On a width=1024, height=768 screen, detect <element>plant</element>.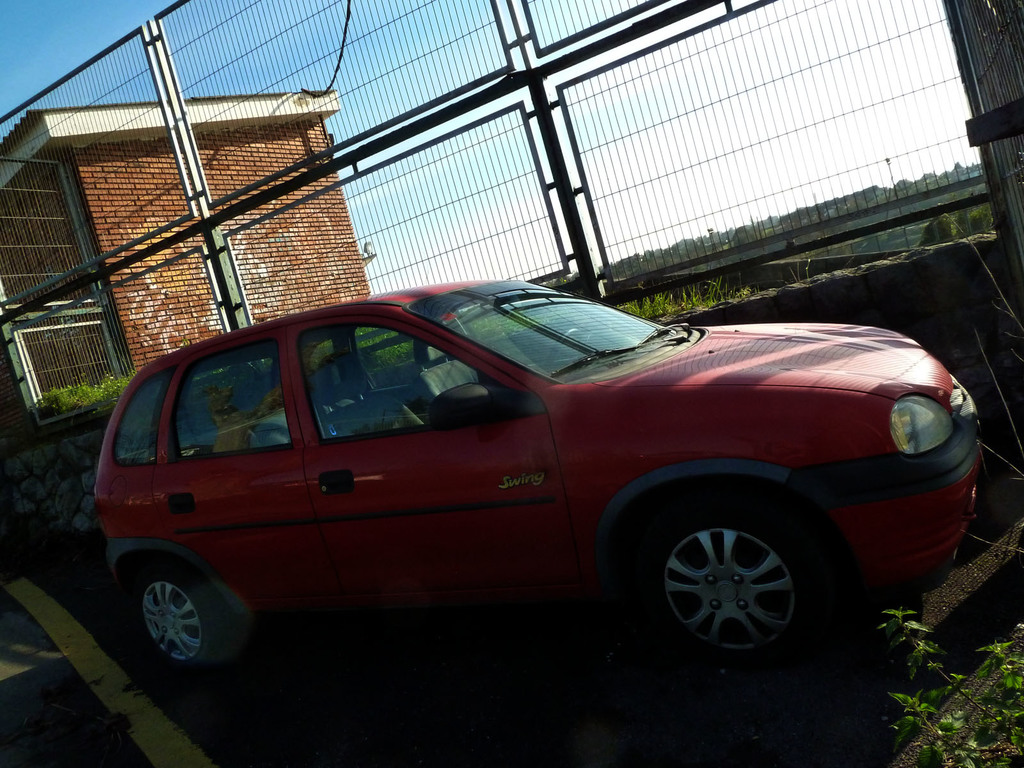
l=634, t=269, r=752, b=323.
